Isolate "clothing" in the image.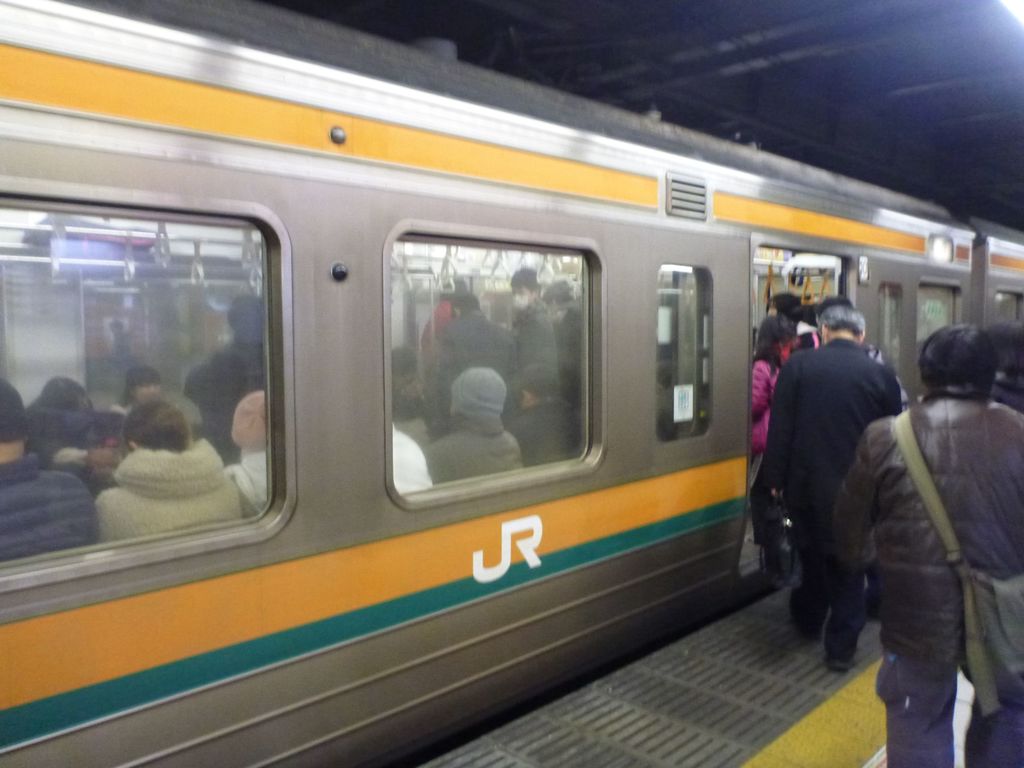
Isolated region: 422/417/527/487.
